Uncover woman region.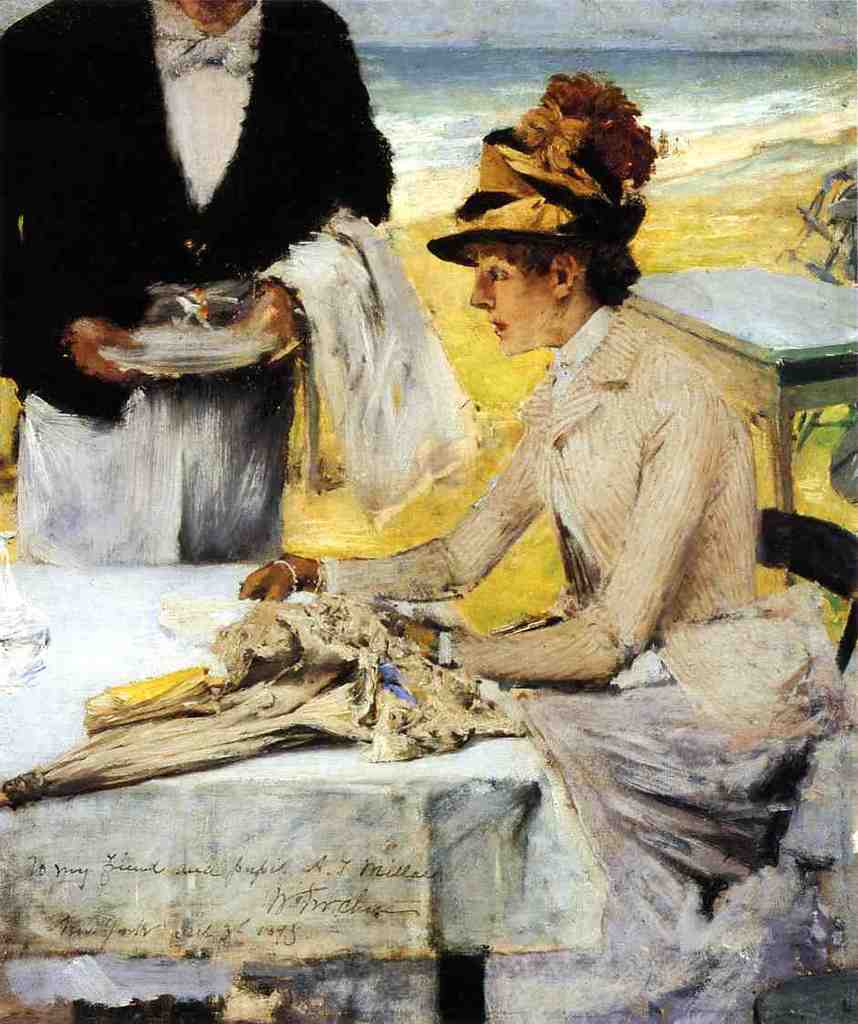
Uncovered: Rect(244, 81, 823, 1020).
